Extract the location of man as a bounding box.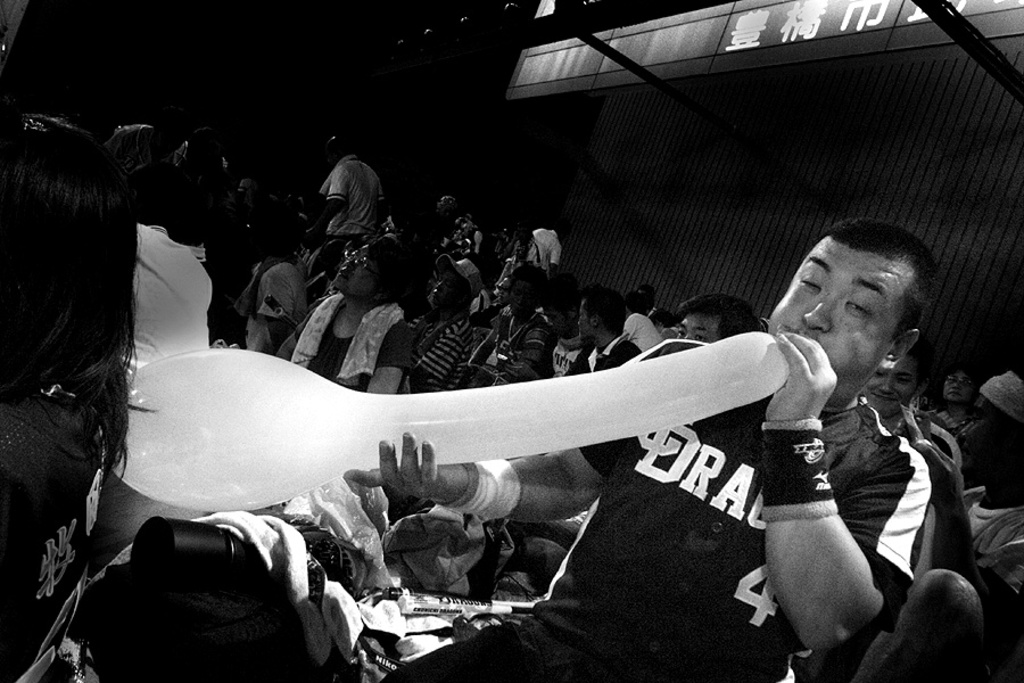
[561, 277, 652, 376].
